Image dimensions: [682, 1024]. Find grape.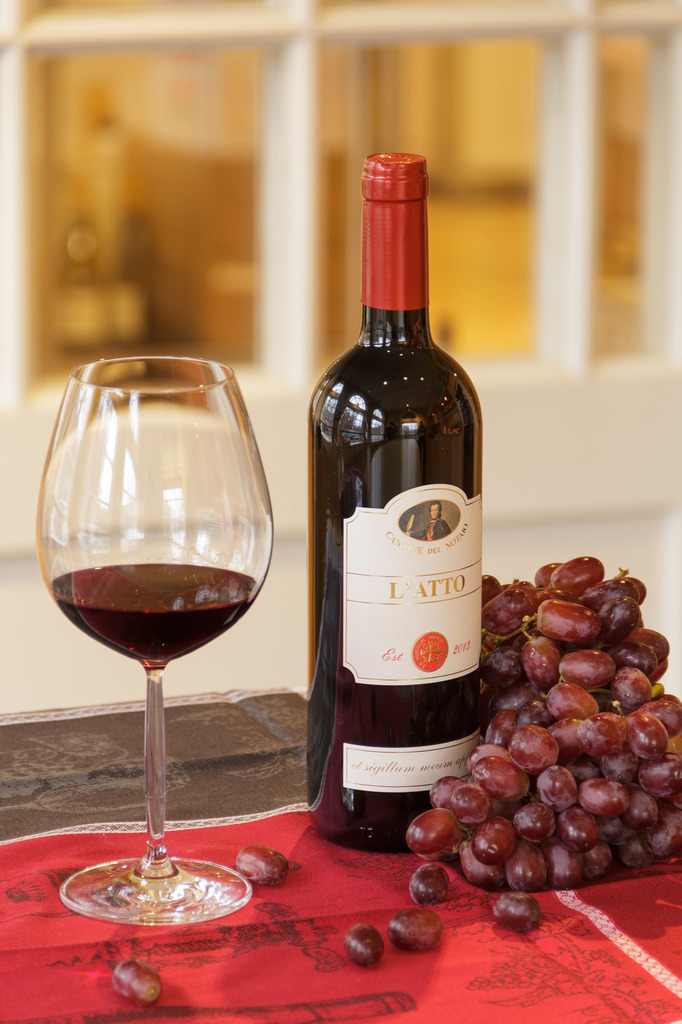
x1=235, y1=848, x2=289, y2=883.
